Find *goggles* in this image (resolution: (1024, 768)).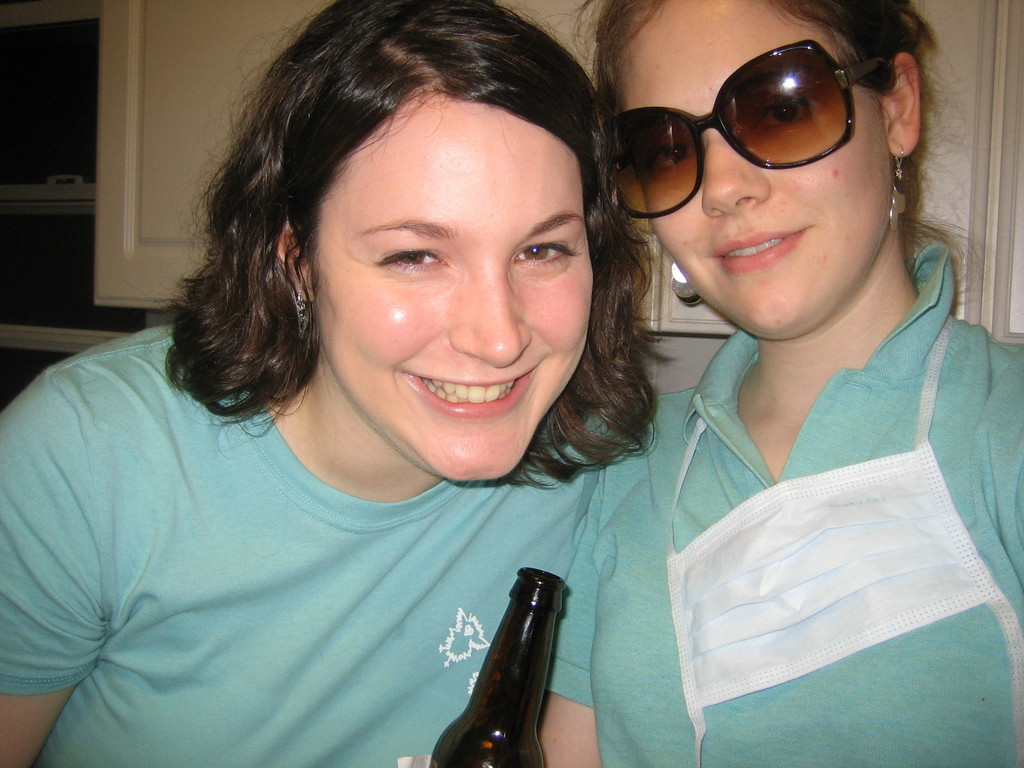
(left=609, top=54, right=915, bottom=193).
